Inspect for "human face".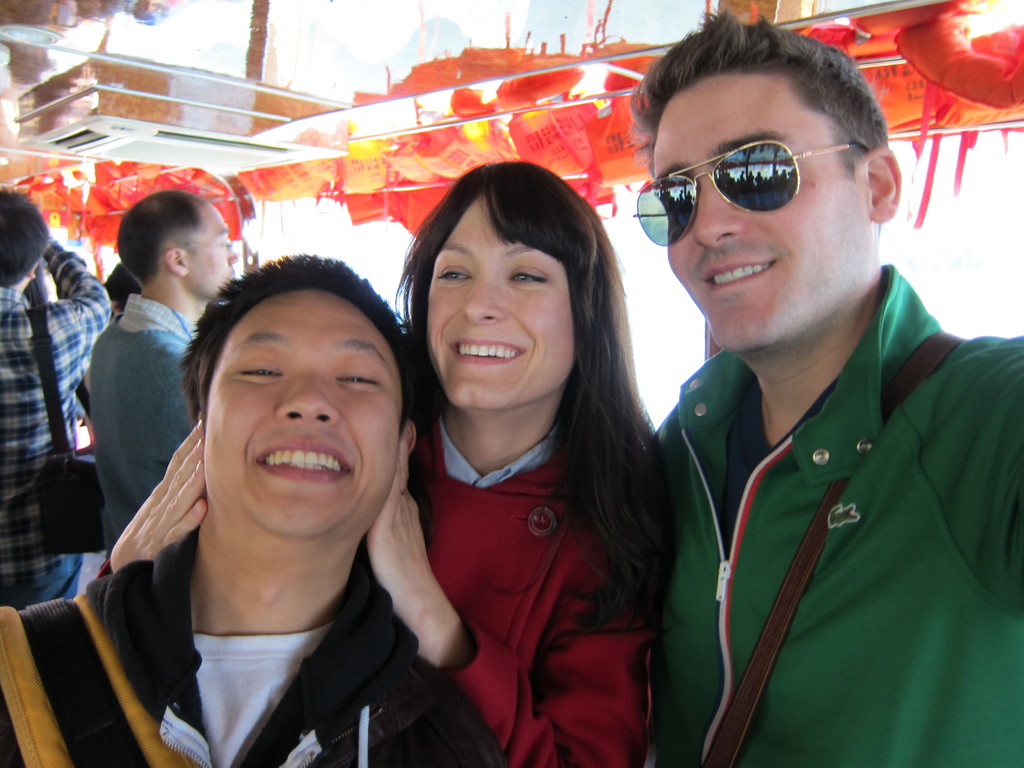
Inspection: detection(206, 289, 399, 540).
